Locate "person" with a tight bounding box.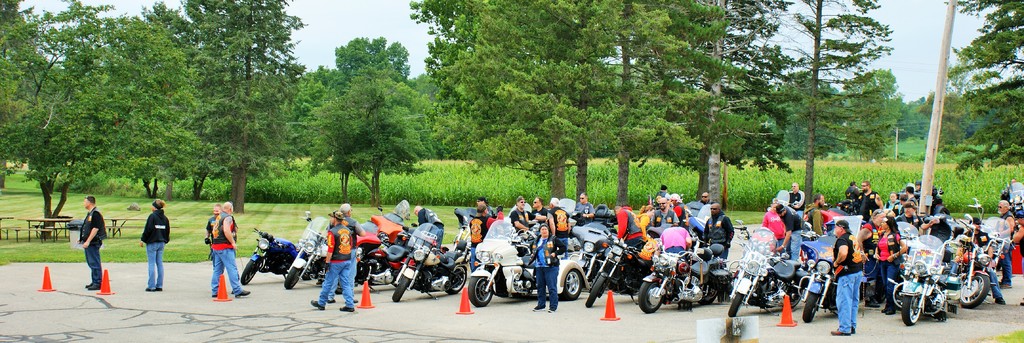
[533, 203, 552, 231].
